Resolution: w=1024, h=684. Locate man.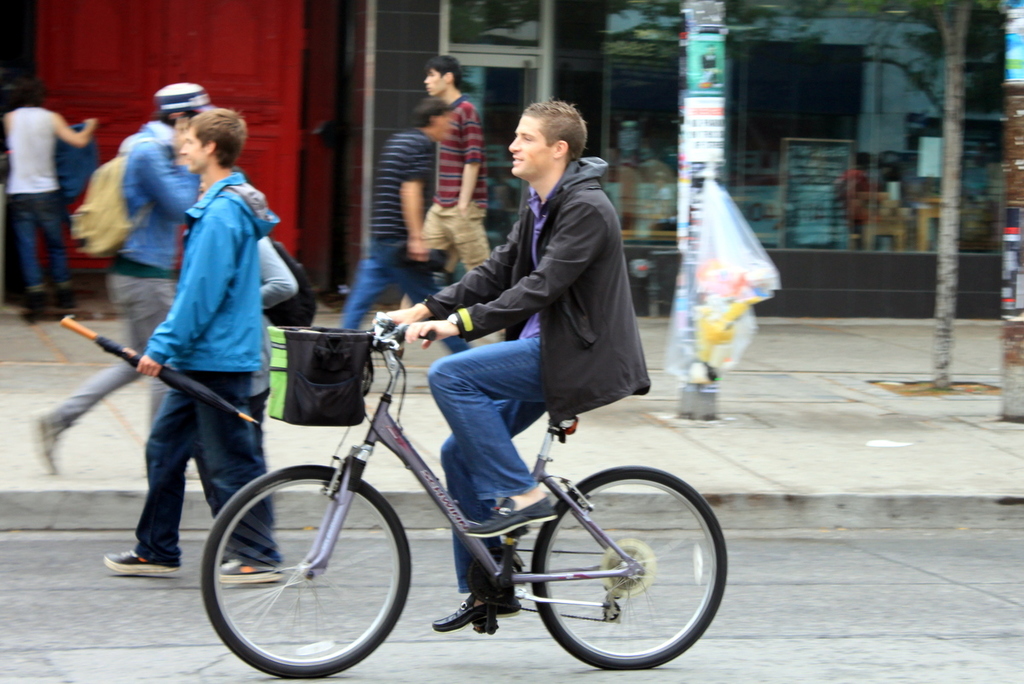
<box>32,82,206,478</box>.
